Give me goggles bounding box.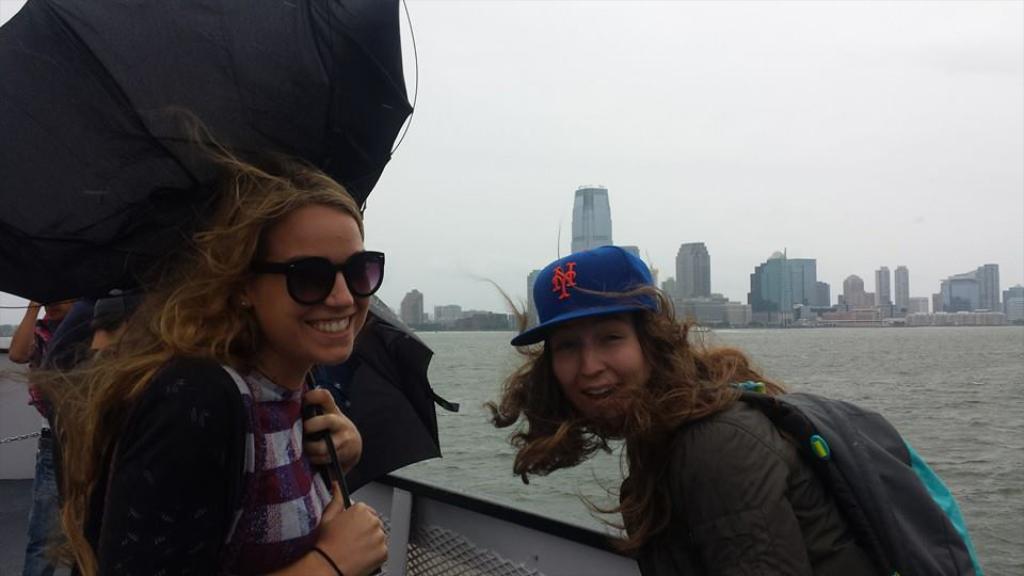
select_region(250, 246, 384, 308).
